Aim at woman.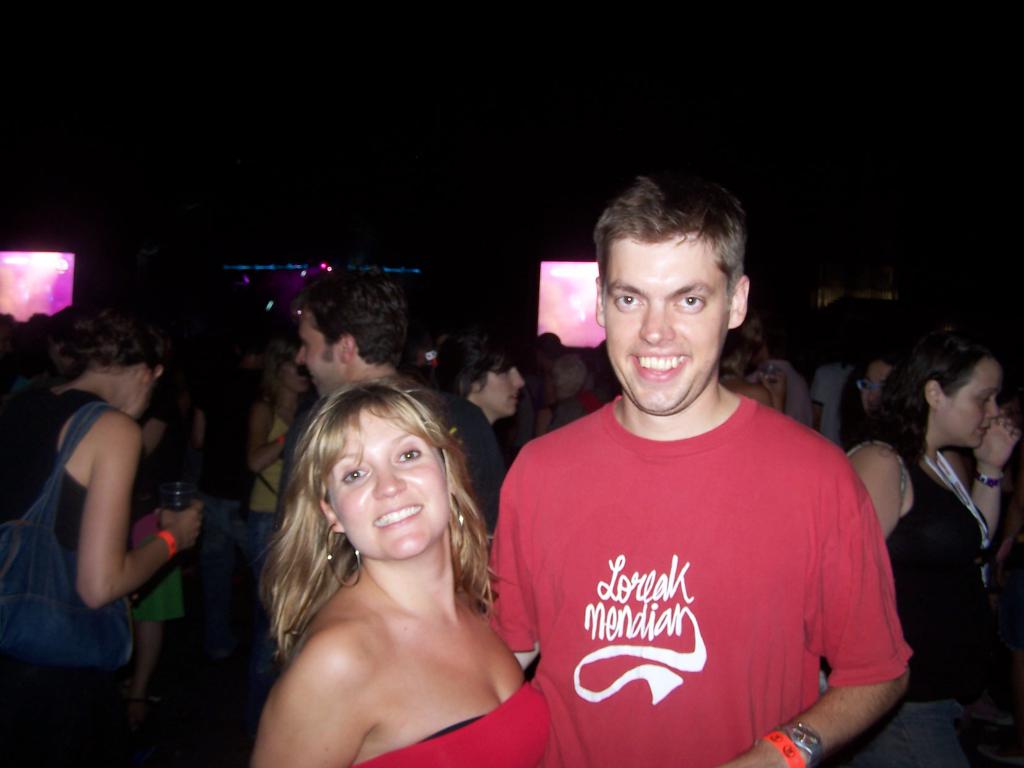
Aimed at region(0, 305, 216, 767).
